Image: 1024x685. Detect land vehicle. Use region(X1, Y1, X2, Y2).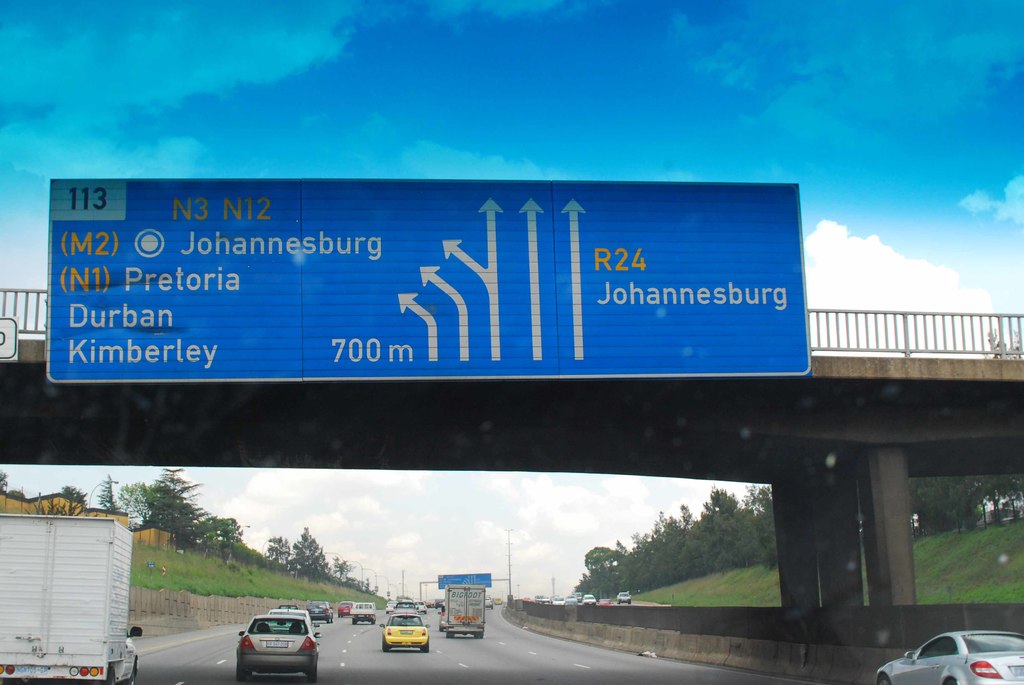
region(615, 591, 632, 606).
